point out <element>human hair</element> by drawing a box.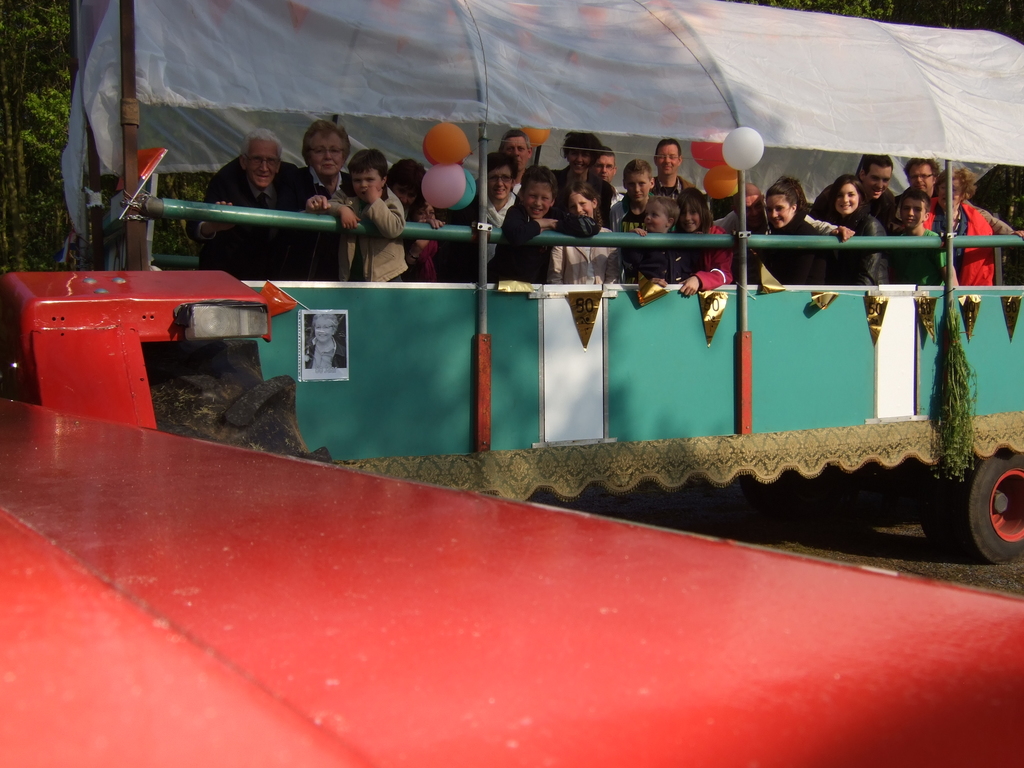
left=558, top=132, right=602, bottom=163.
